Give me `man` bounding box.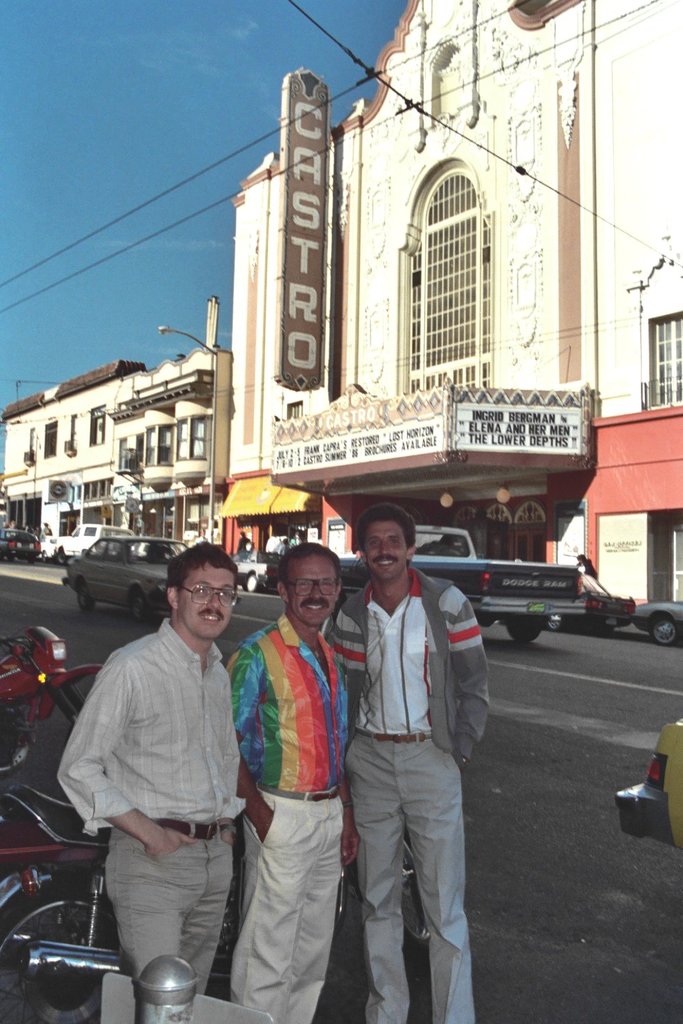
(x1=44, y1=541, x2=243, y2=996).
